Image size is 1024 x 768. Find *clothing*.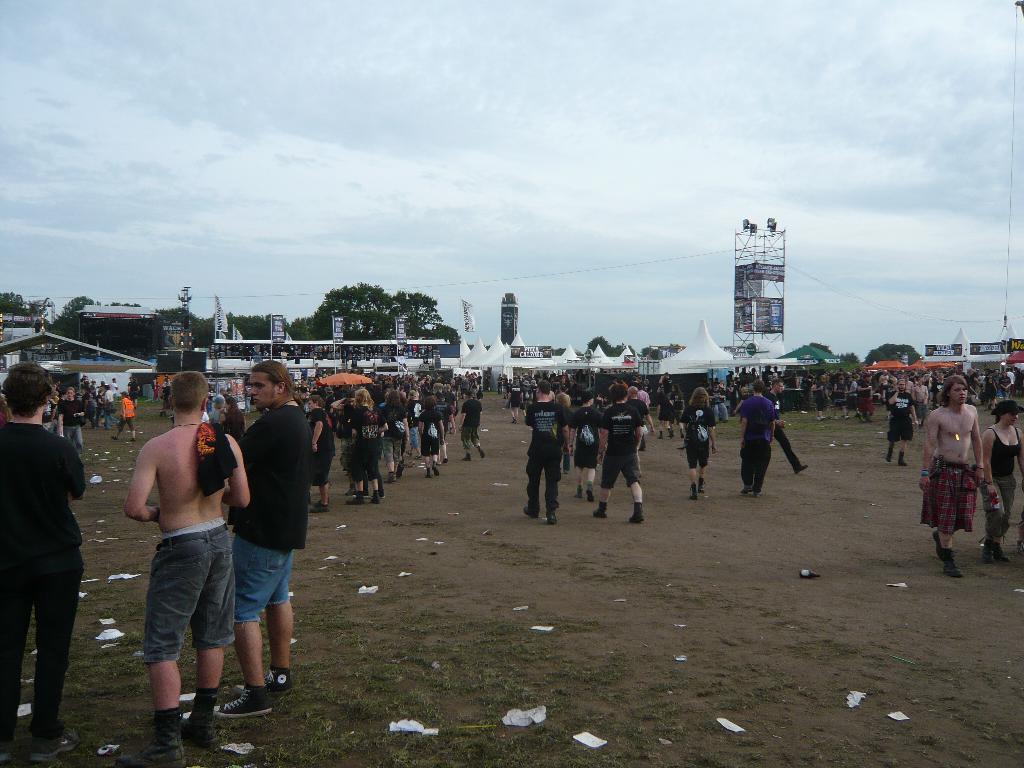
[104,390,118,426].
